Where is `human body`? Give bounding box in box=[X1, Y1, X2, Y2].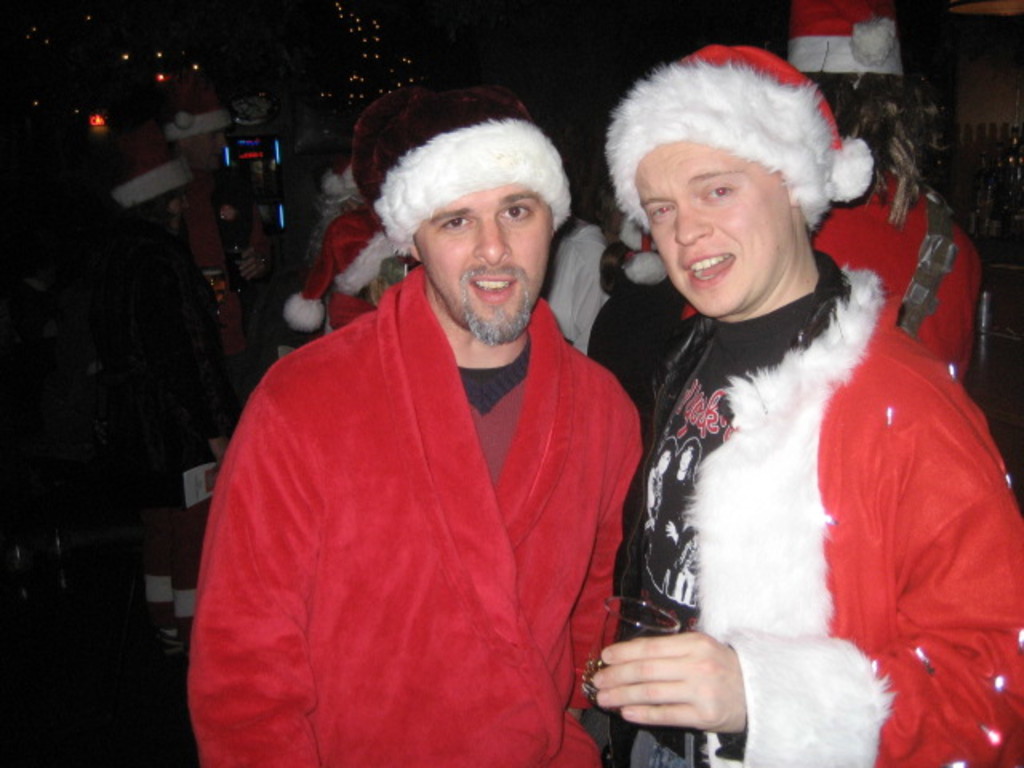
box=[795, 0, 987, 382].
